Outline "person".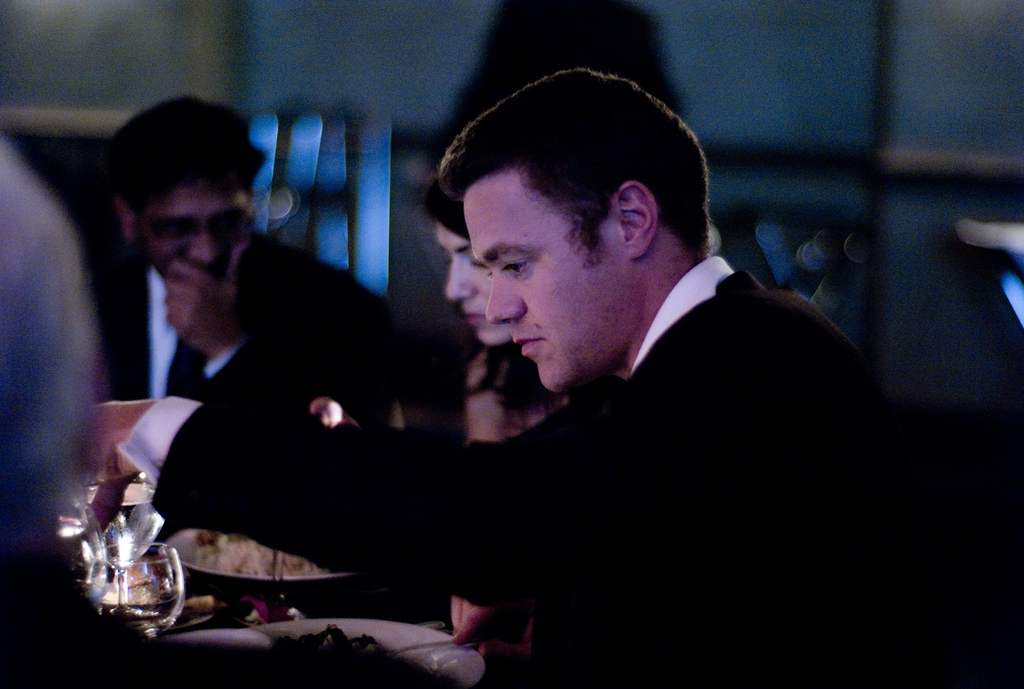
Outline: (0,136,98,688).
